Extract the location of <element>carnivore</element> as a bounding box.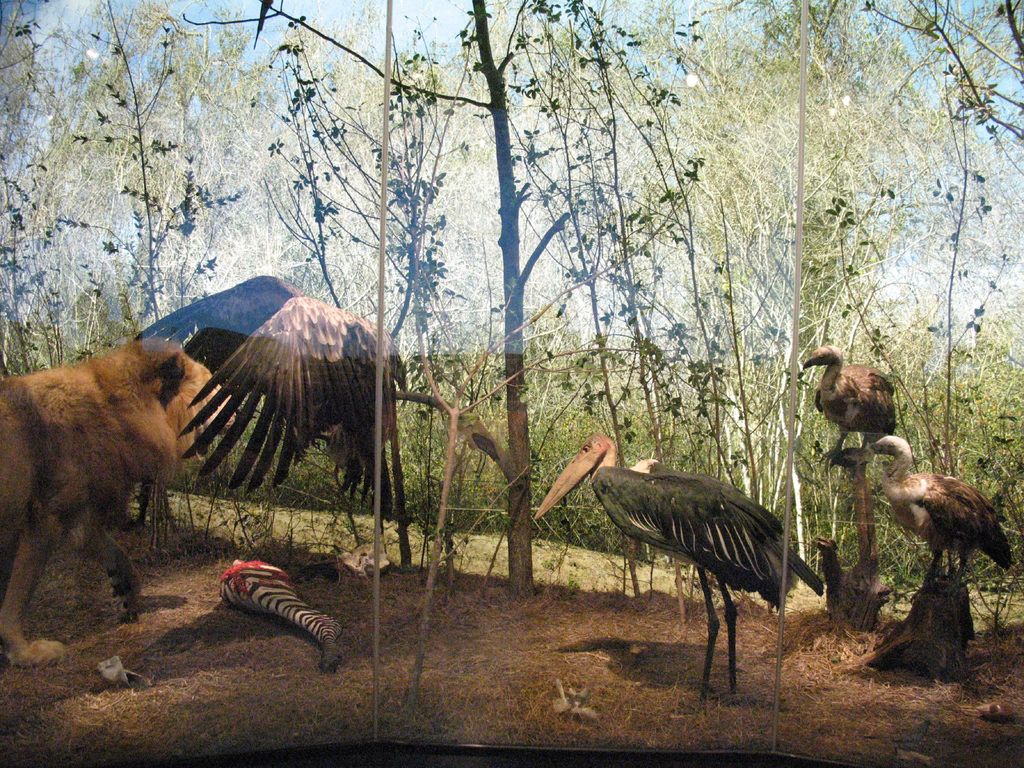
851, 433, 1013, 596.
